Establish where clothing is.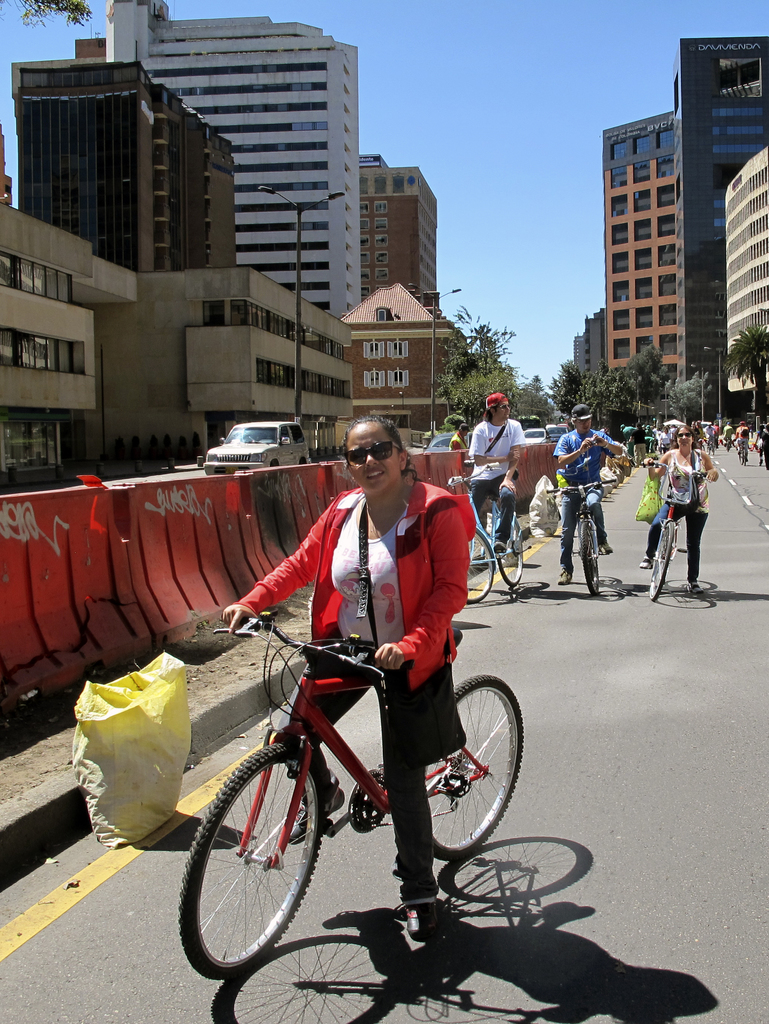
Established at left=447, top=431, right=468, bottom=451.
